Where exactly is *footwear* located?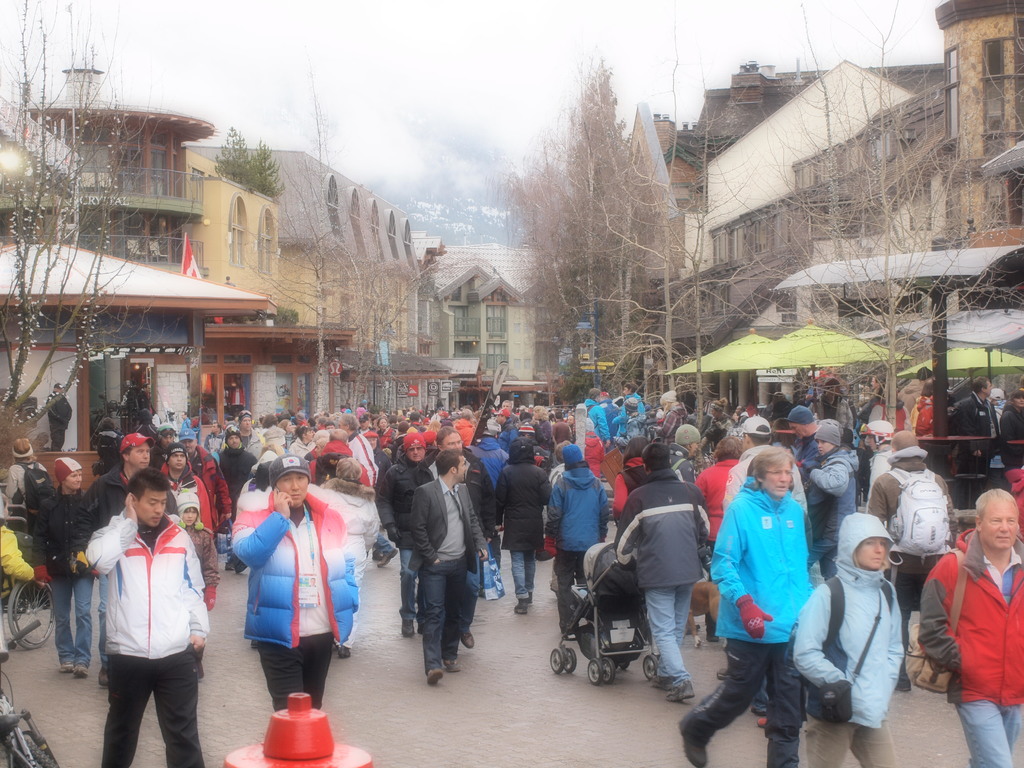
Its bounding box is [443,660,461,671].
